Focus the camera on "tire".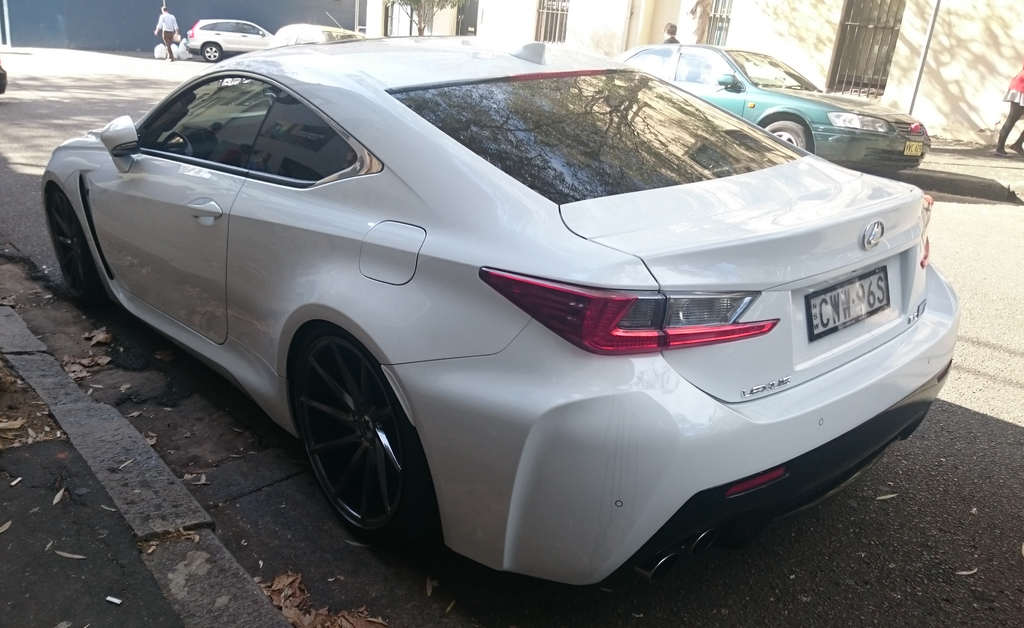
Focus region: region(765, 121, 815, 153).
